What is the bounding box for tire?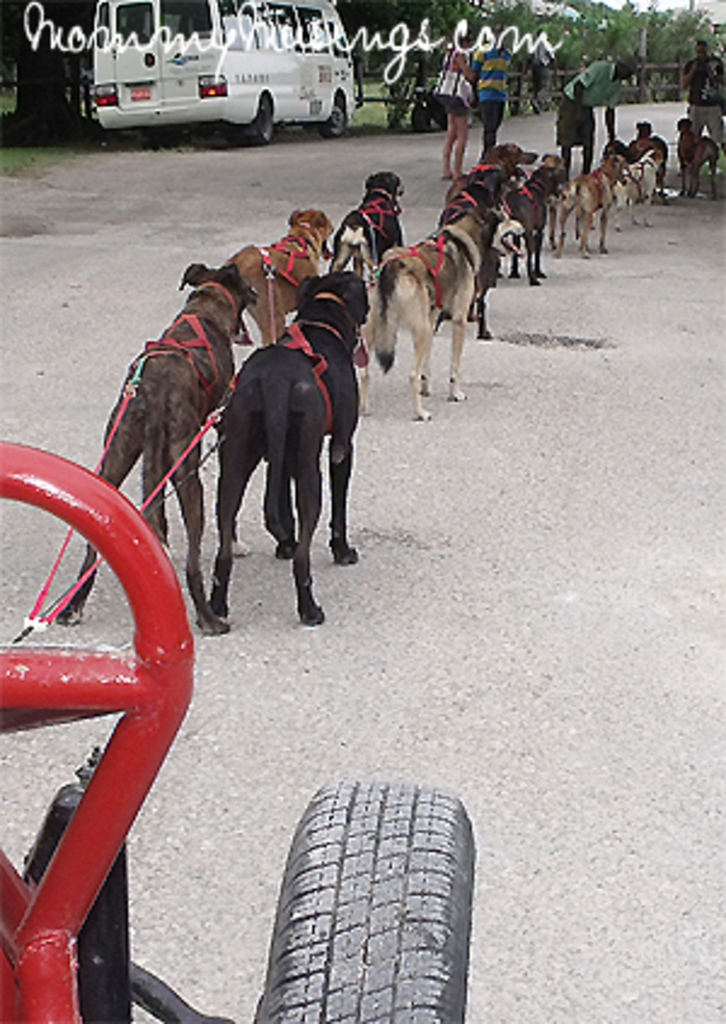
locate(317, 97, 348, 131).
